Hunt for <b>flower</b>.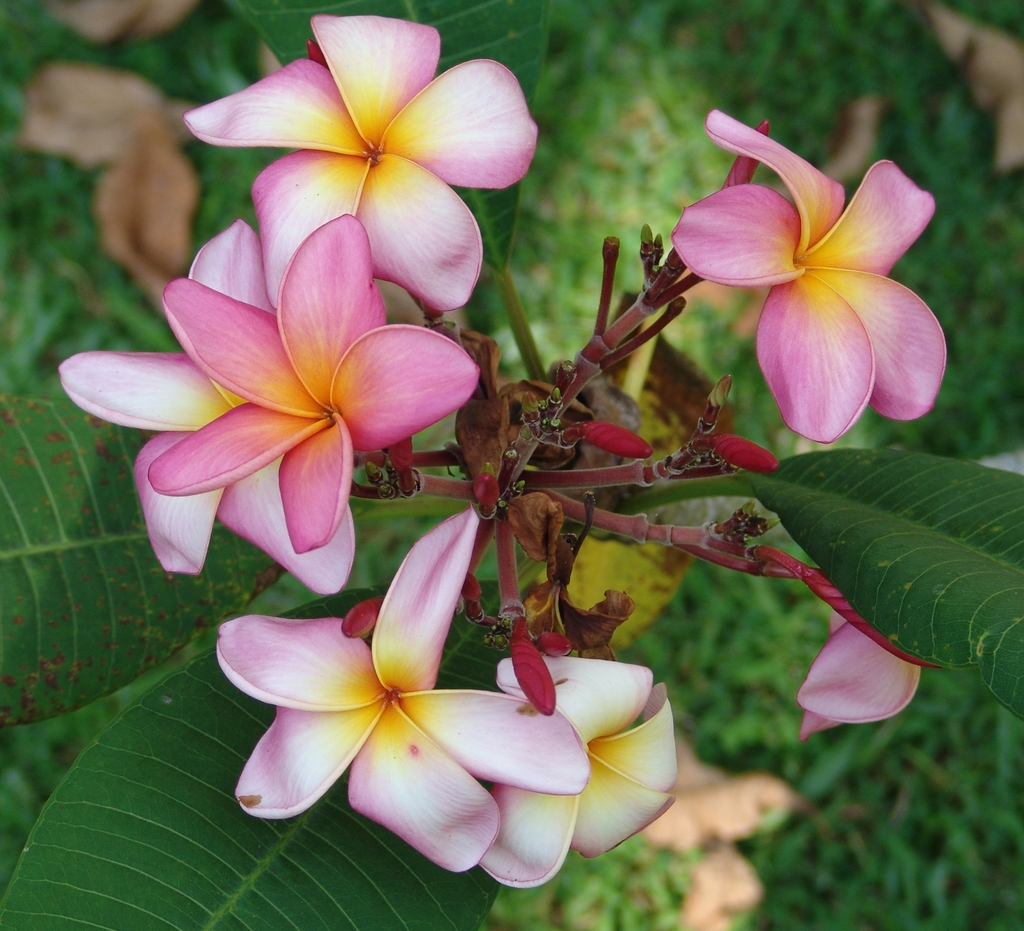
Hunted down at [63,214,354,592].
